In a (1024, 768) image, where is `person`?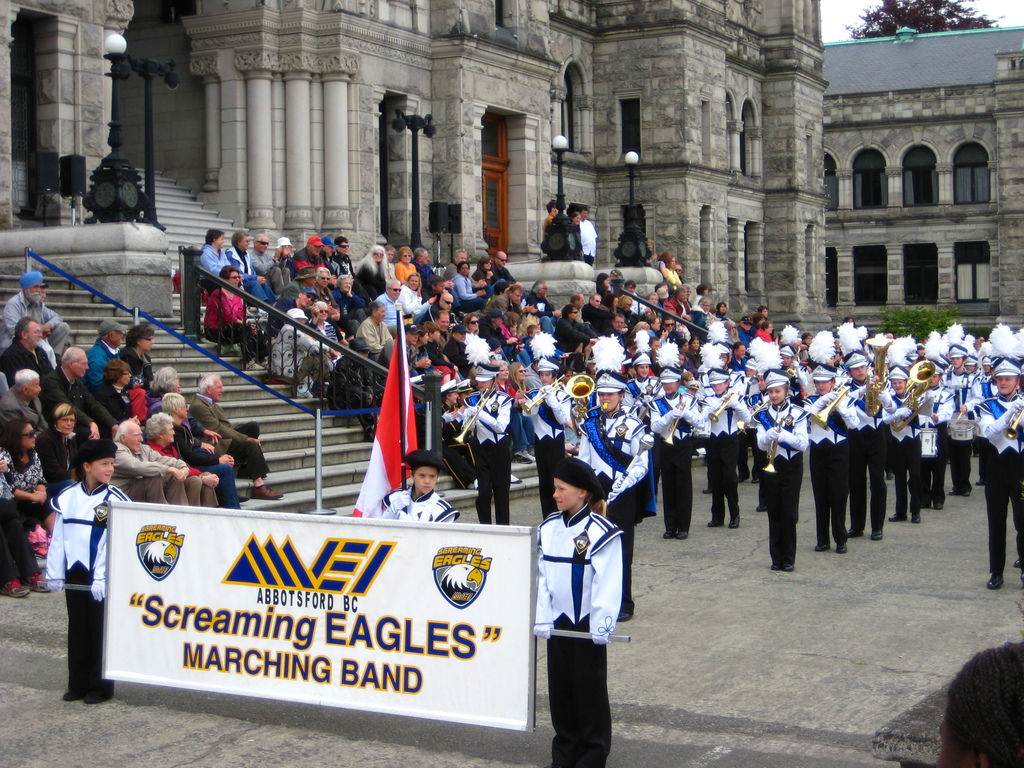
{"left": 462, "top": 383, "right": 515, "bottom": 522}.
